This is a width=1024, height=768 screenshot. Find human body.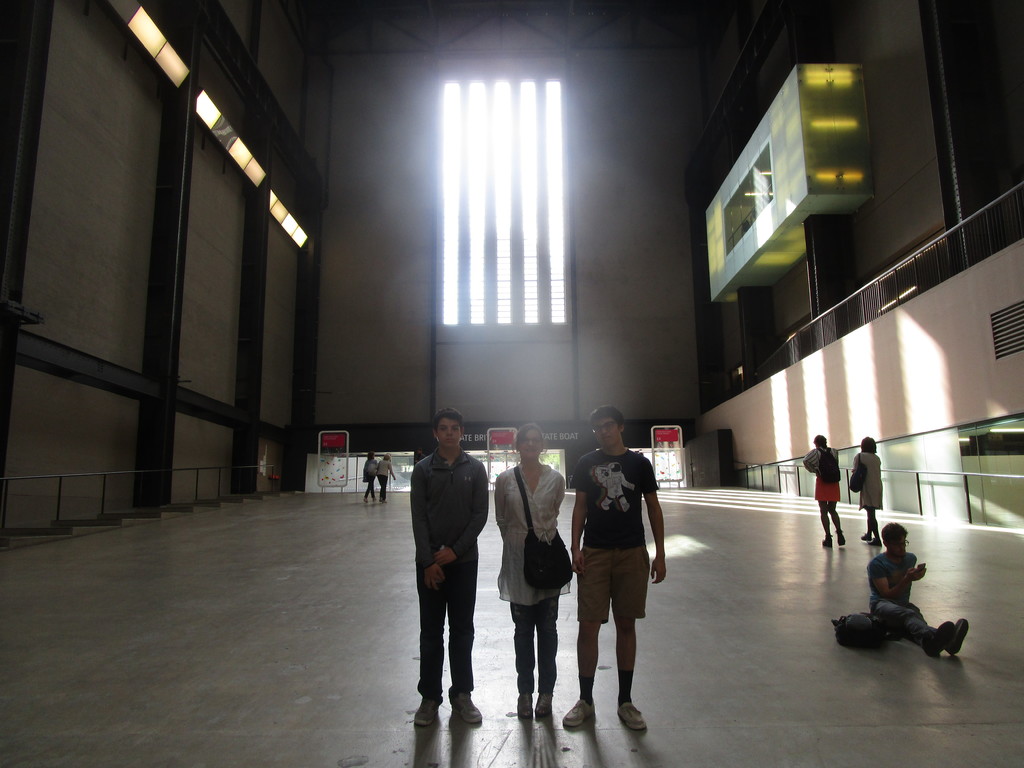
Bounding box: 359, 451, 375, 504.
